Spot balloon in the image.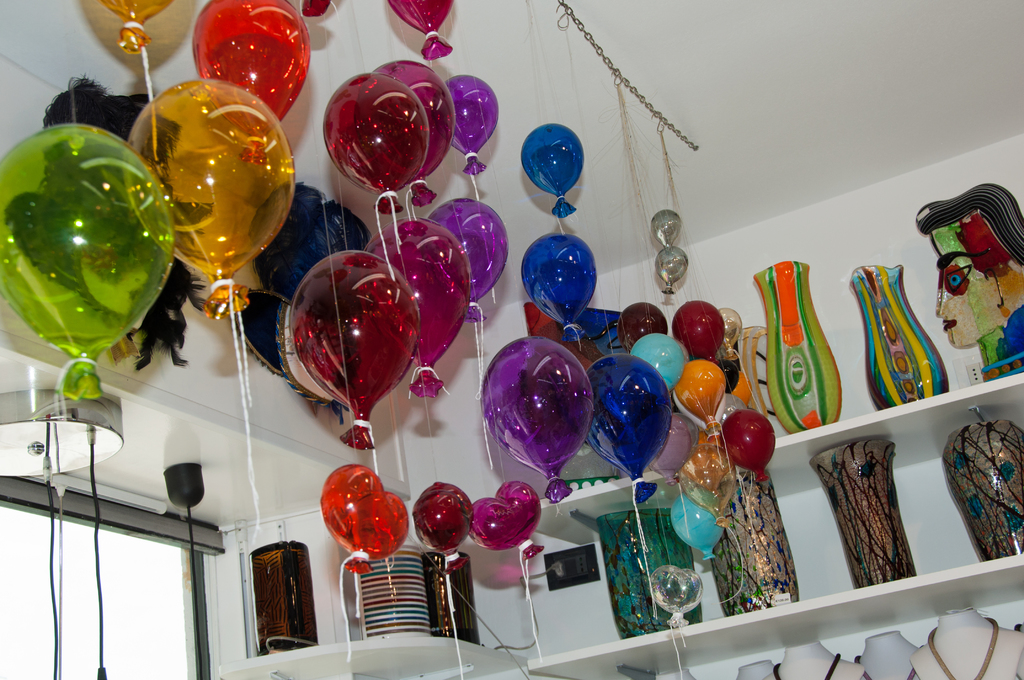
balloon found at bbox(481, 337, 595, 504).
